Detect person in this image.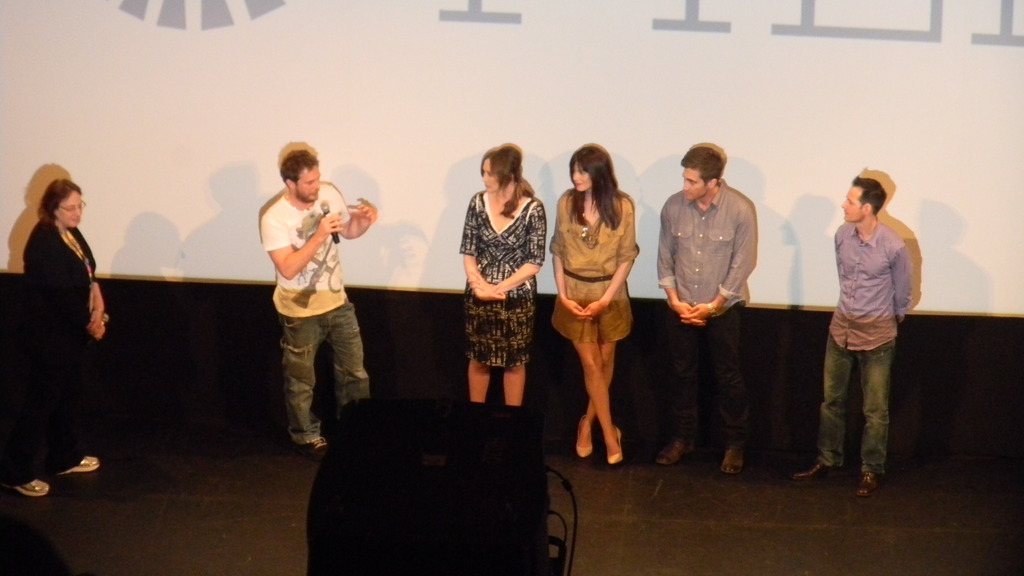
Detection: bbox=(263, 145, 376, 447).
